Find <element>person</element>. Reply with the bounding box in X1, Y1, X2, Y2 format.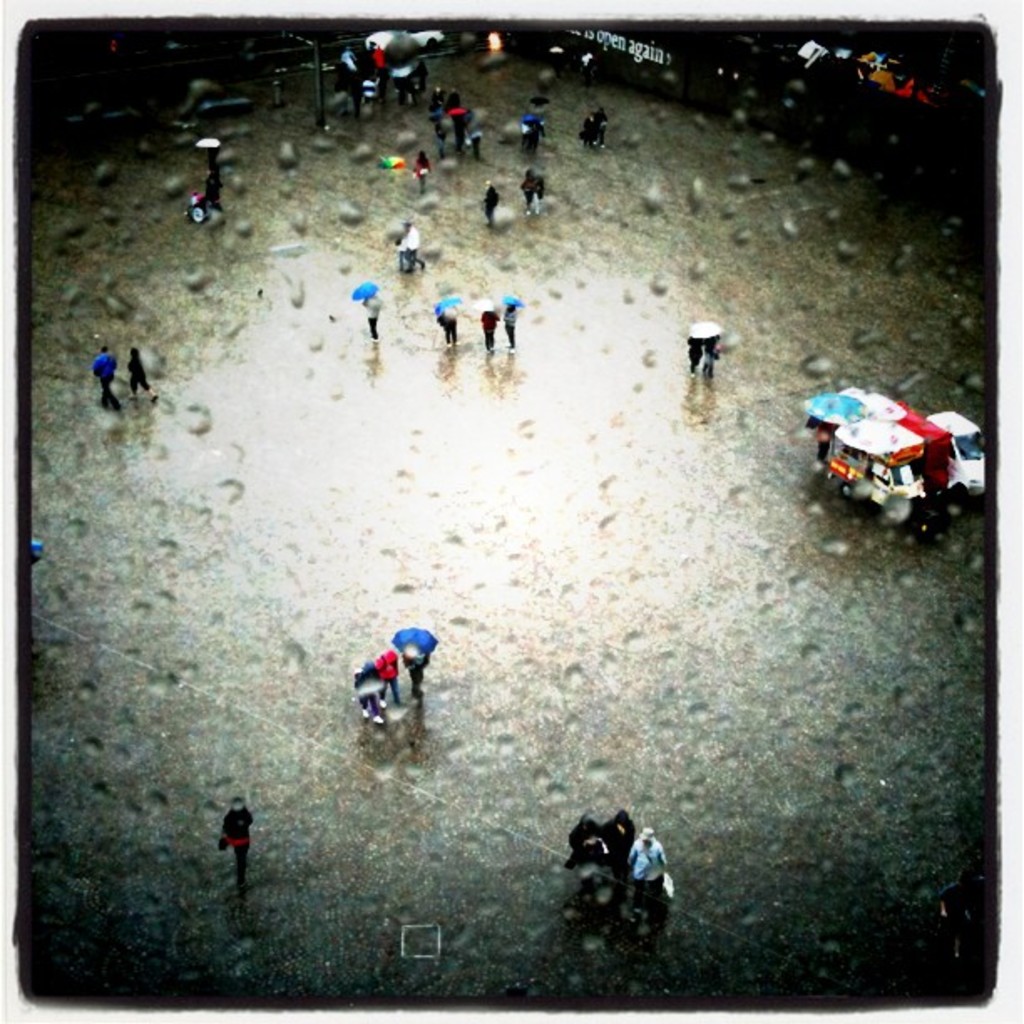
582, 95, 597, 142.
